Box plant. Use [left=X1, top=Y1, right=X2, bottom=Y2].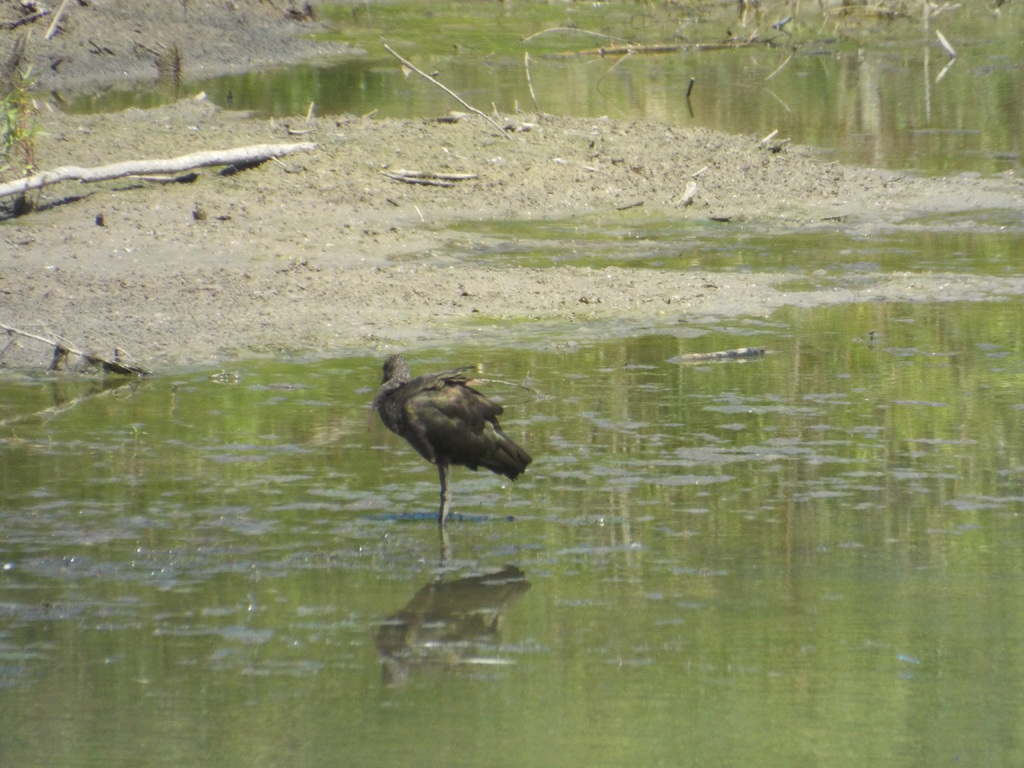
[left=0, top=30, right=62, bottom=175].
